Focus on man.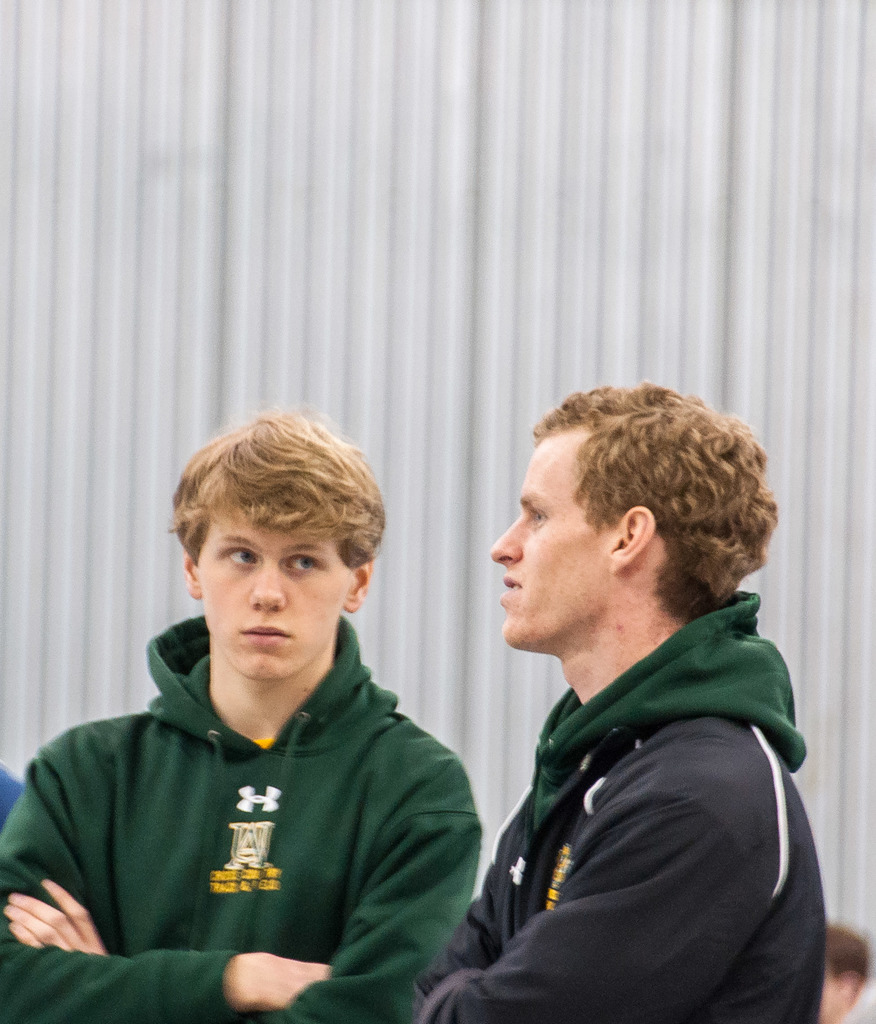
Focused at 0,410,482,1023.
